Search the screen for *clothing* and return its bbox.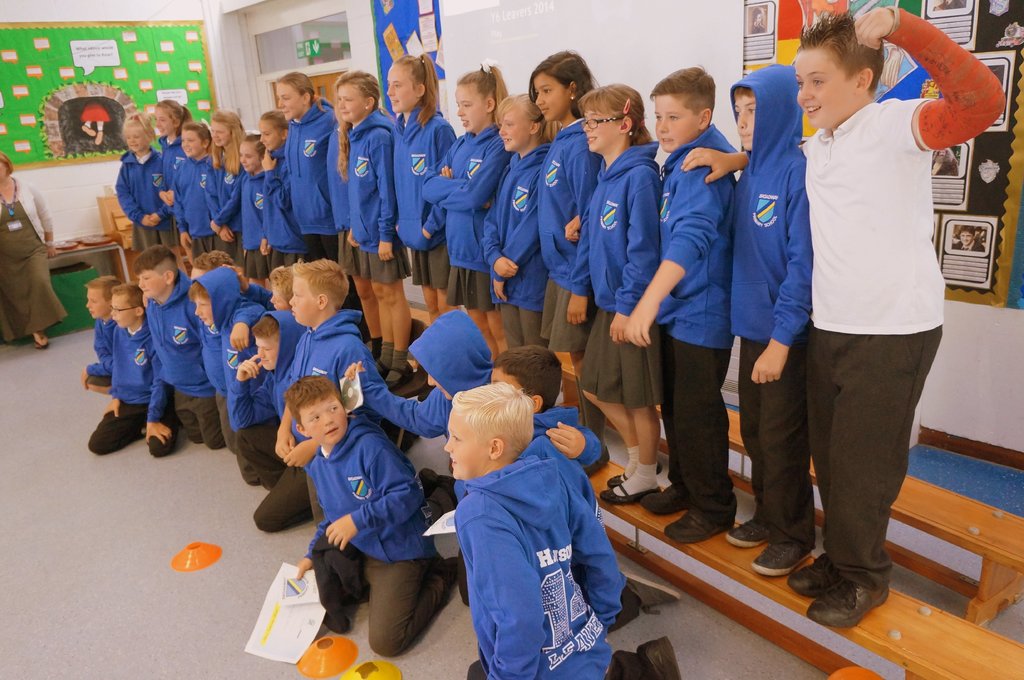
Found: {"left": 194, "top": 266, "right": 265, "bottom": 443}.
